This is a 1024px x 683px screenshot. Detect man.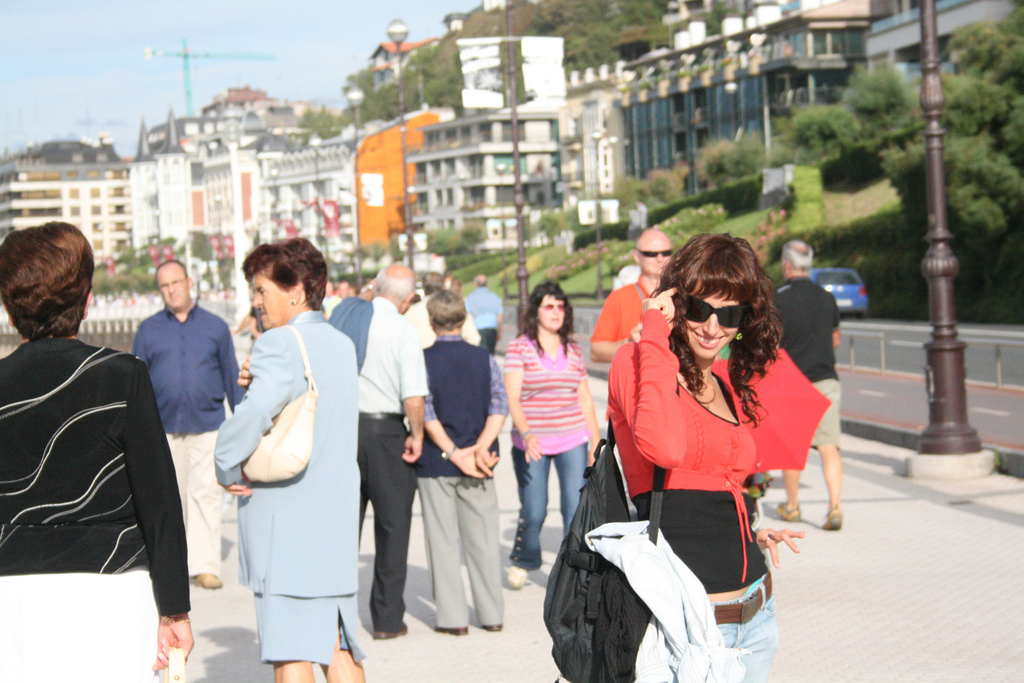
bbox=(588, 223, 668, 360).
